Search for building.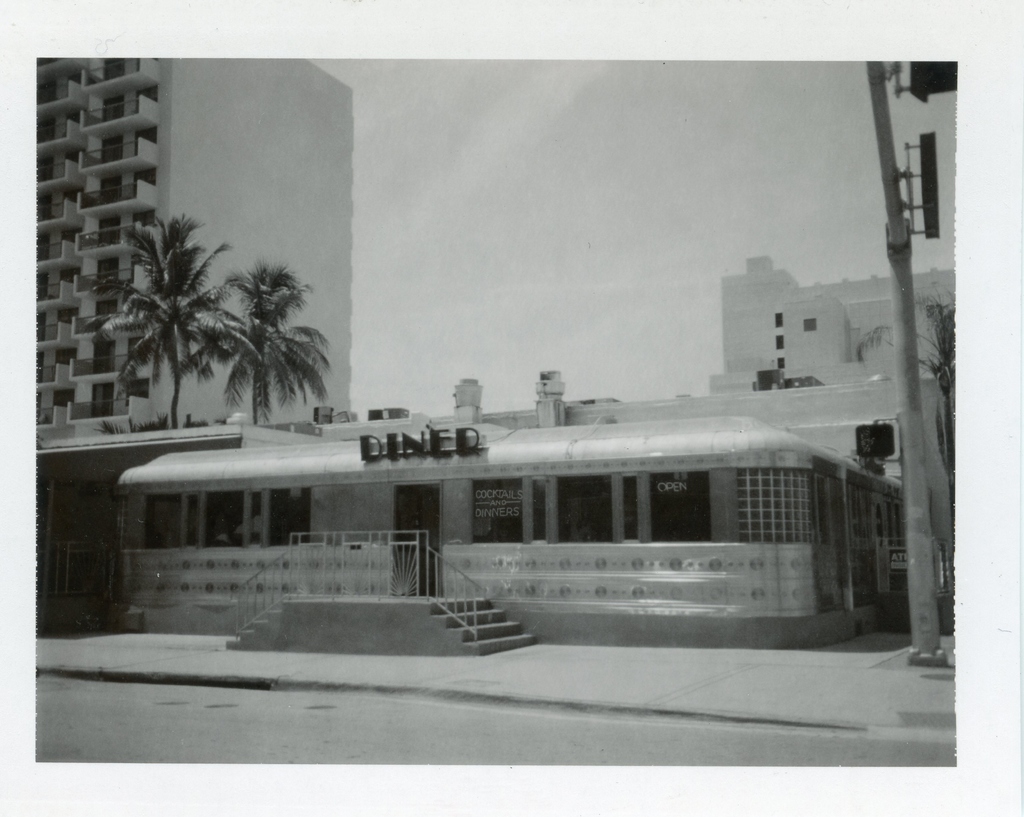
Found at [36,59,351,427].
